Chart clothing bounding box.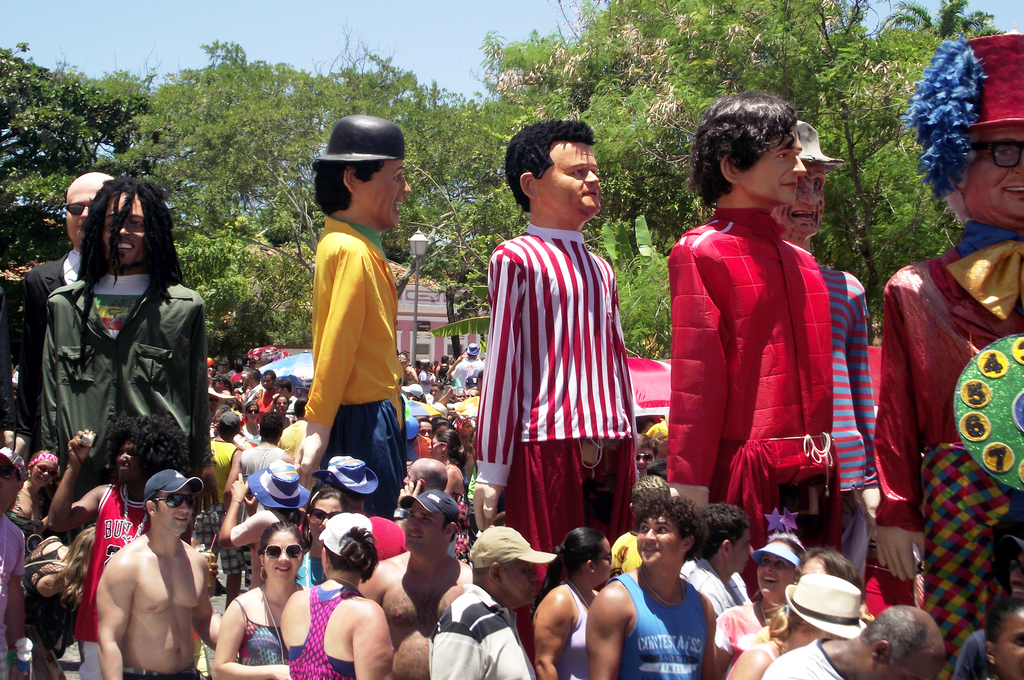
Charted: [left=556, top=581, right=590, bottom=679].
